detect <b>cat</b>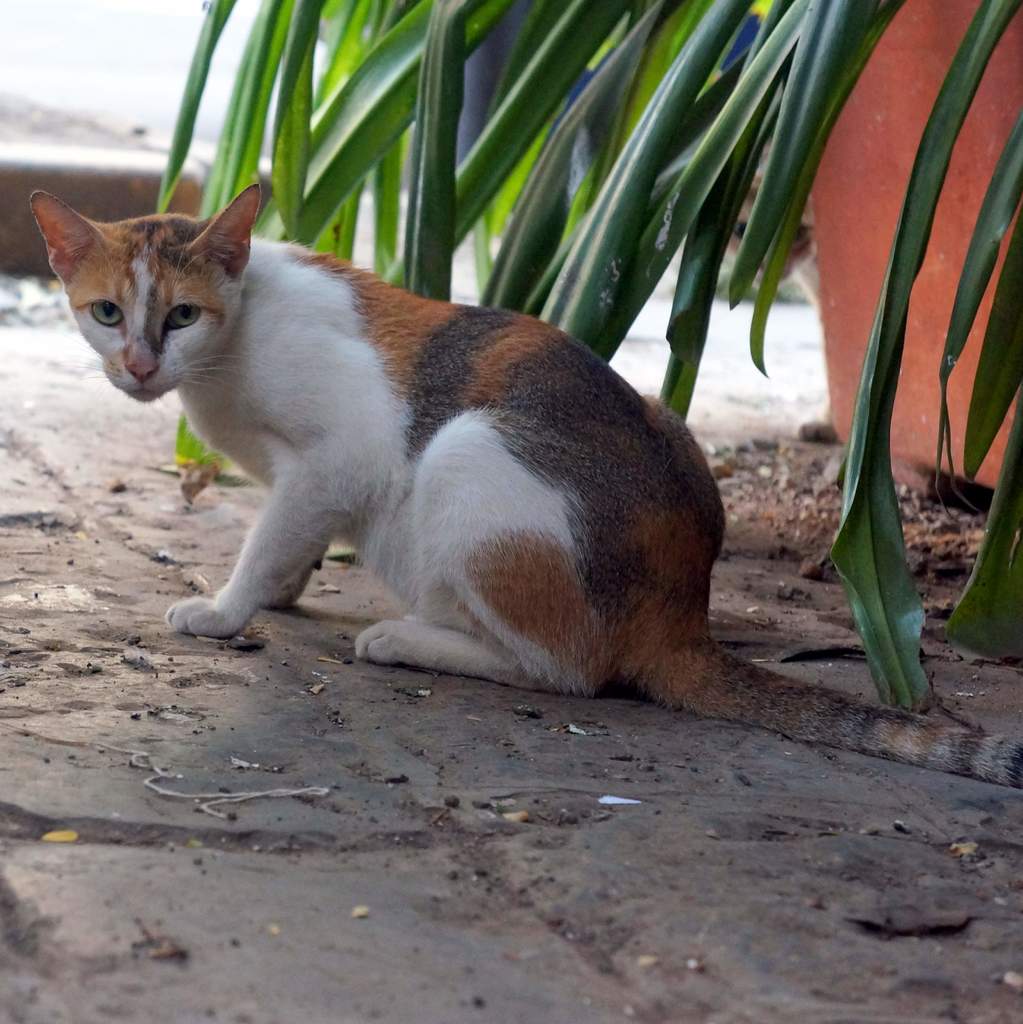
bbox=[31, 188, 1022, 803]
